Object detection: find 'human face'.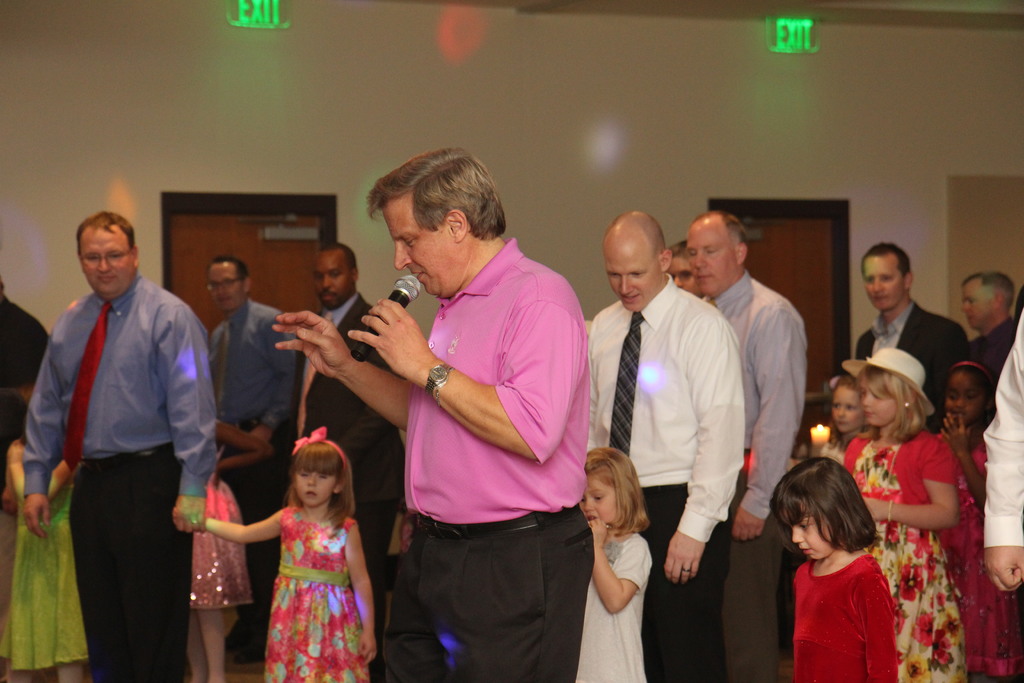
rect(669, 257, 695, 292).
